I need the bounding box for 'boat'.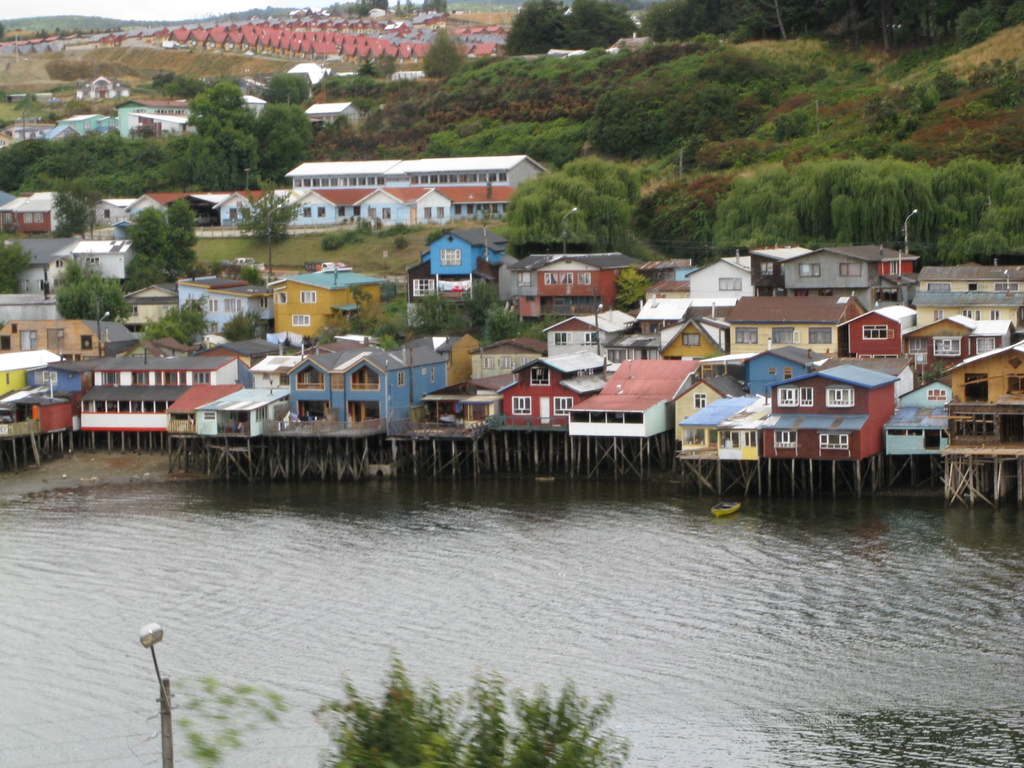
Here it is: bbox(710, 498, 737, 518).
